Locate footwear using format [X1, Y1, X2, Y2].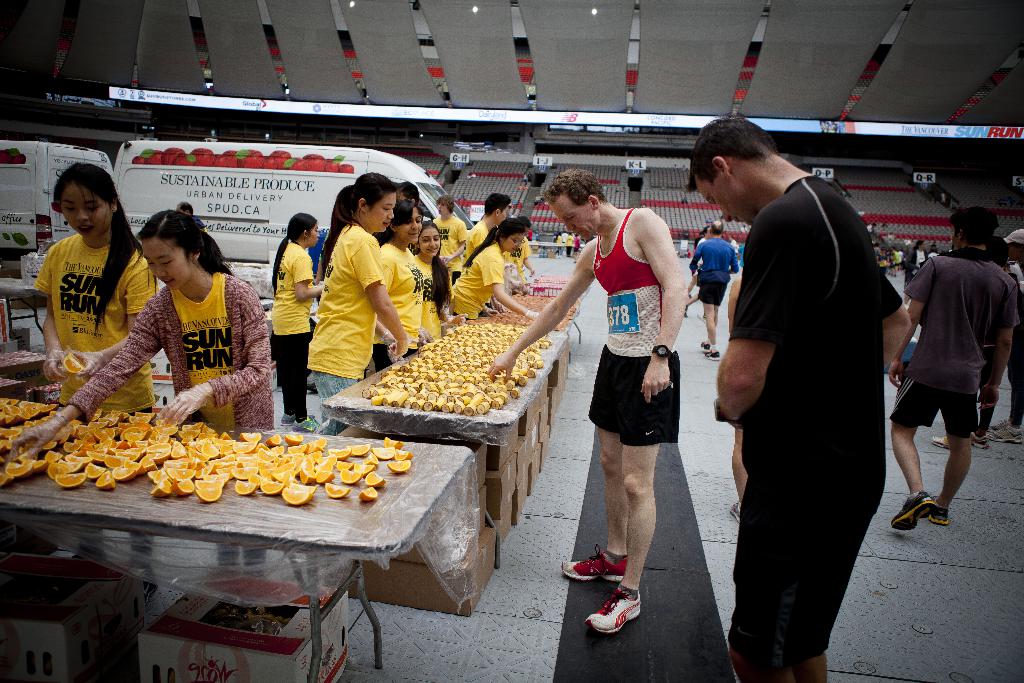
[557, 547, 628, 584].
